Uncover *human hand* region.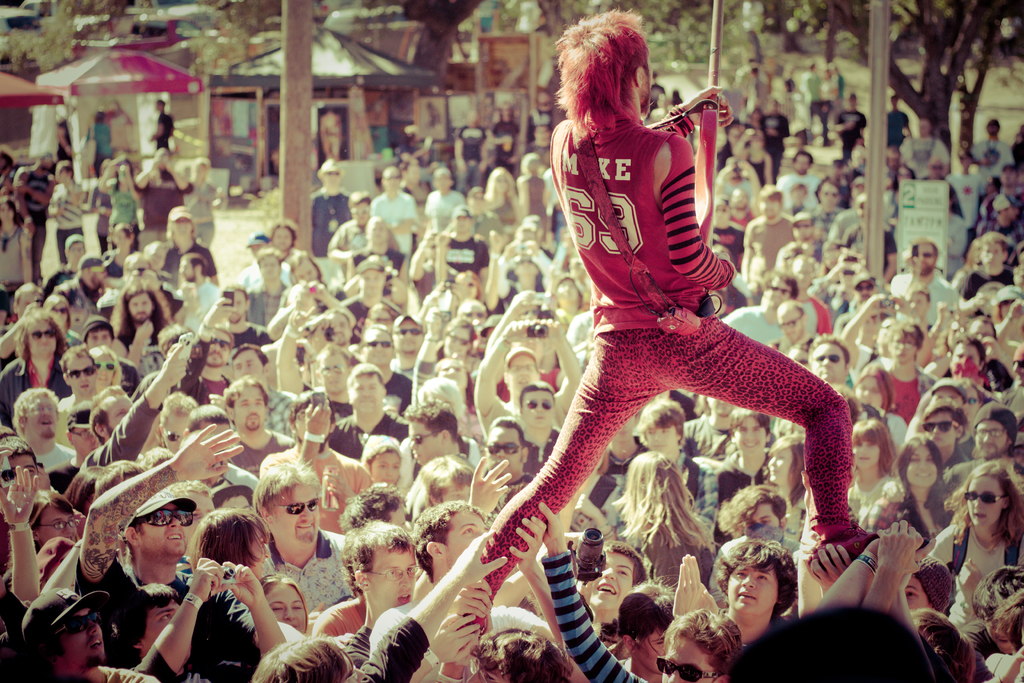
Uncovered: region(833, 249, 851, 276).
